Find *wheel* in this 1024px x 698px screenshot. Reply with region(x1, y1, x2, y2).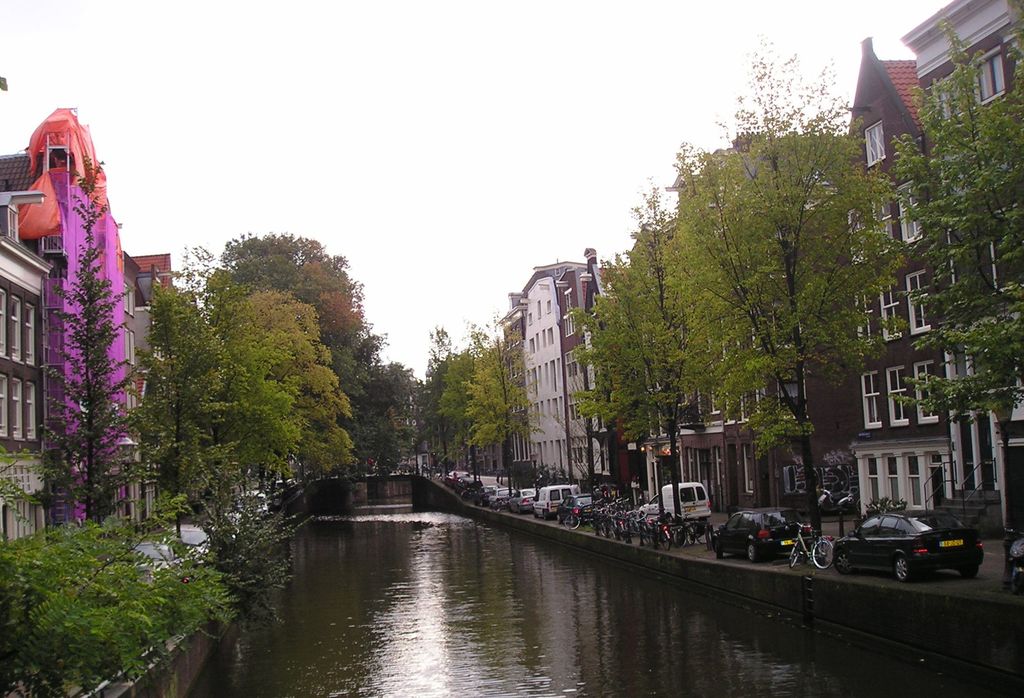
region(694, 524, 710, 544).
